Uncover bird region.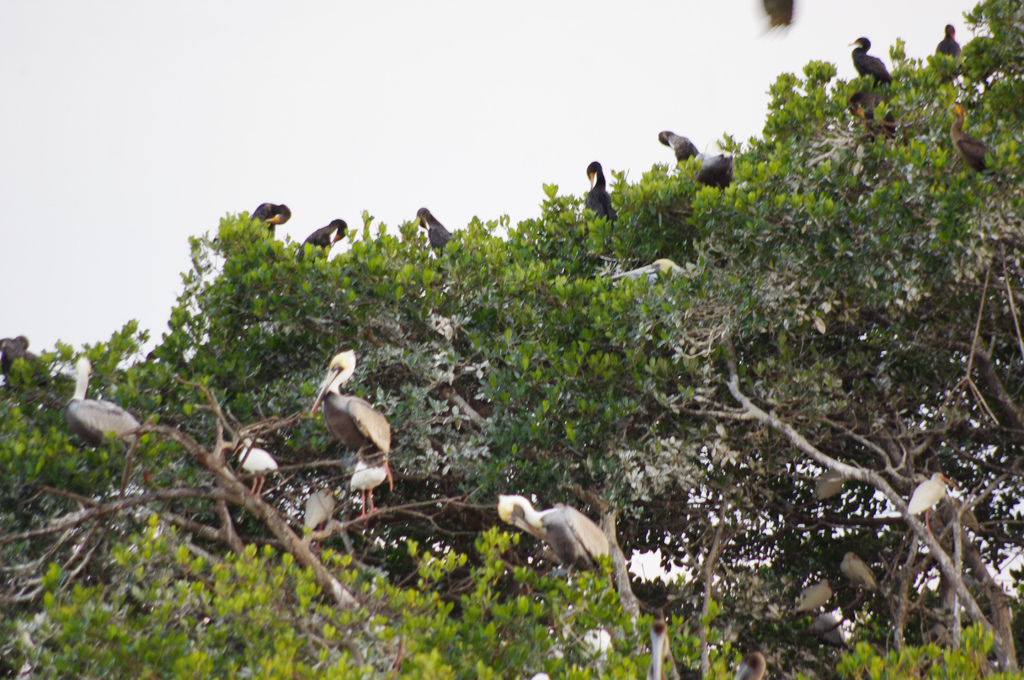
Uncovered: locate(298, 487, 341, 544).
